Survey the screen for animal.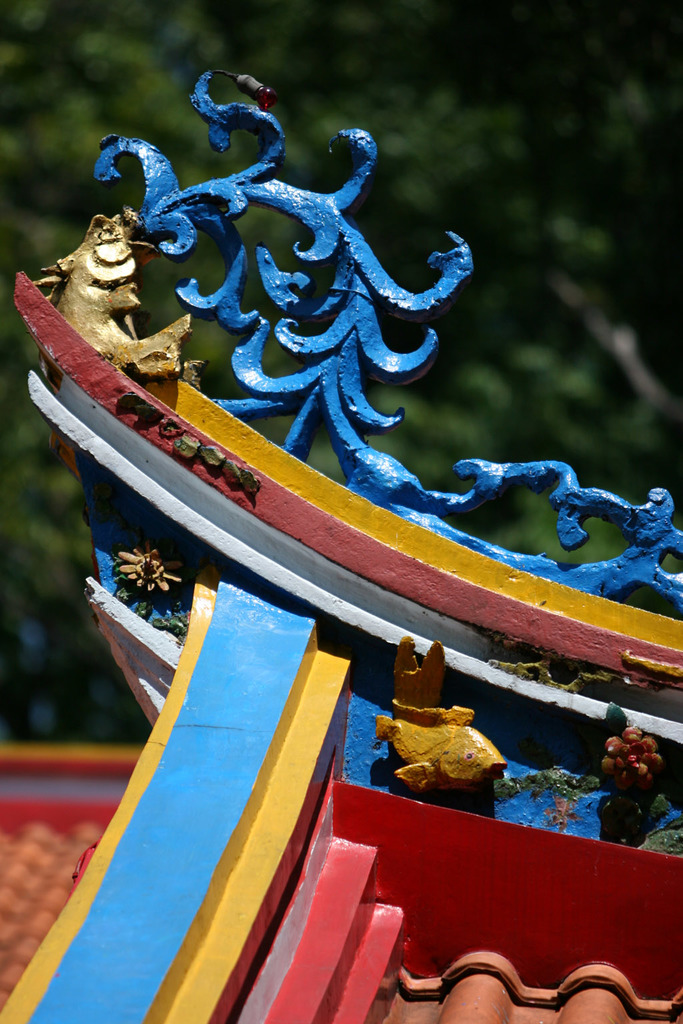
Survey found: (352, 716, 524, 813).
